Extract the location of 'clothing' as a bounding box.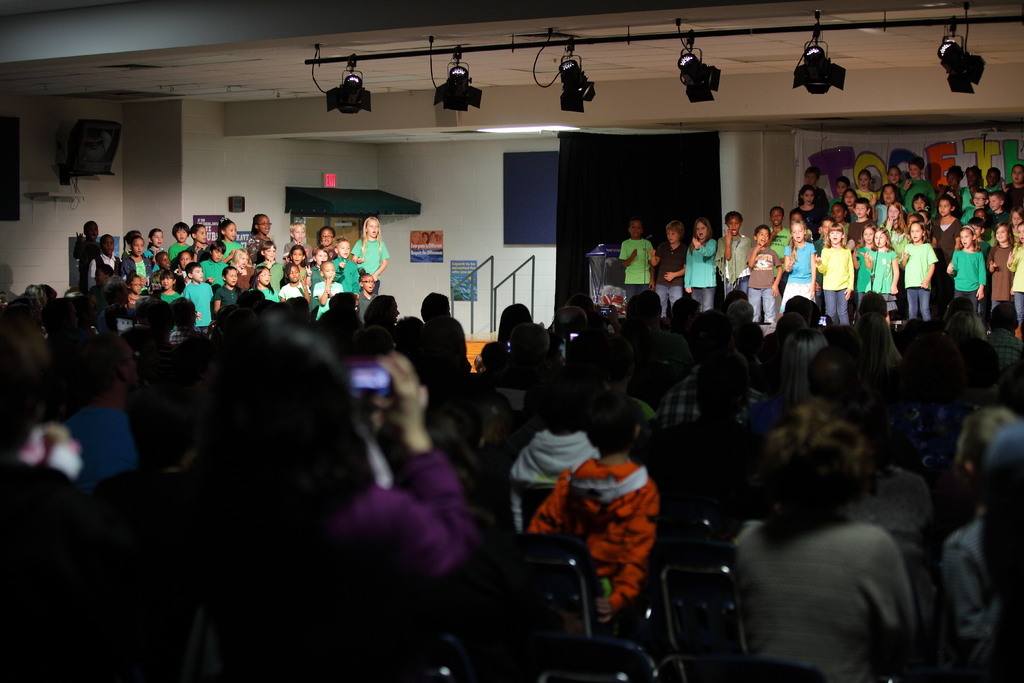
select_region(536, 426, 681, 620).
